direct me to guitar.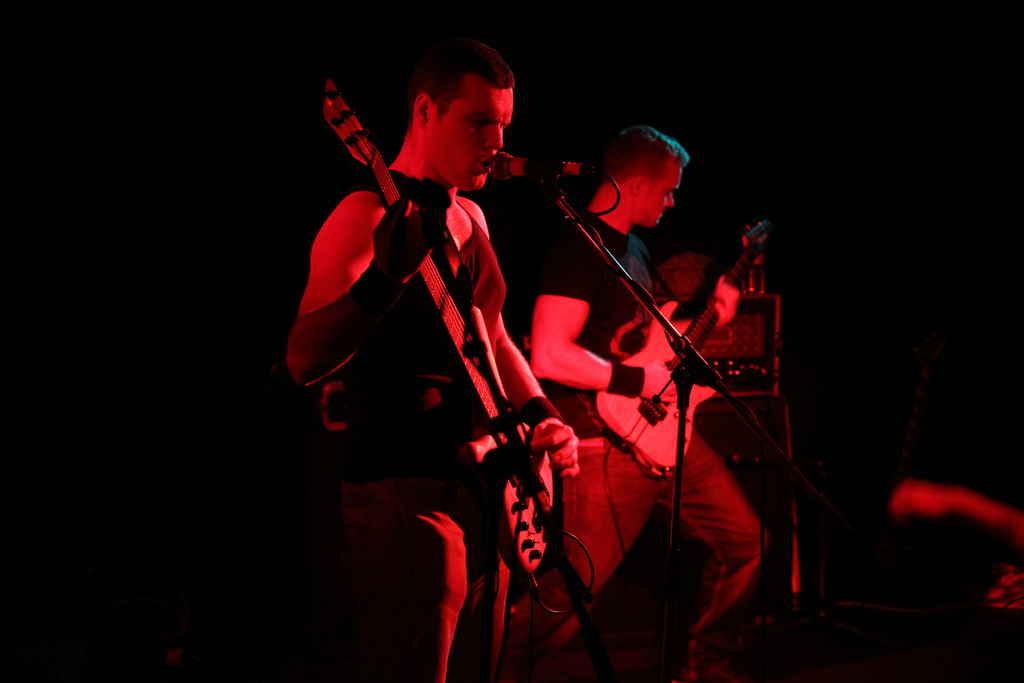
Direction: (591, 214, 784, 490).
